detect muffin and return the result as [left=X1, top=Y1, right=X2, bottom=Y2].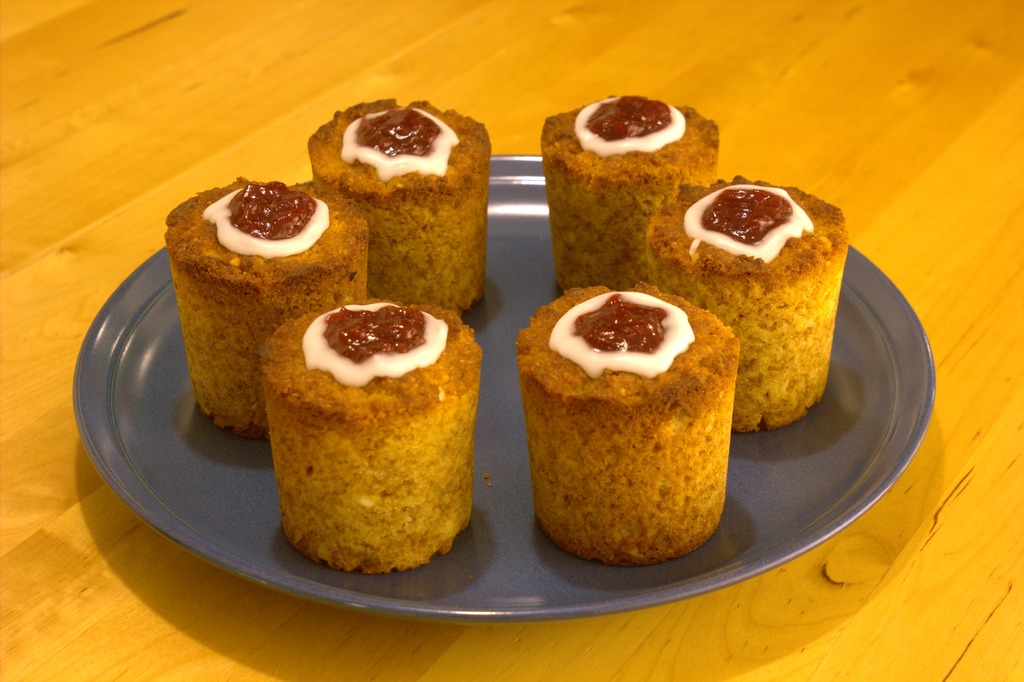
[left=165, top=174, right=369, bottom=440].
